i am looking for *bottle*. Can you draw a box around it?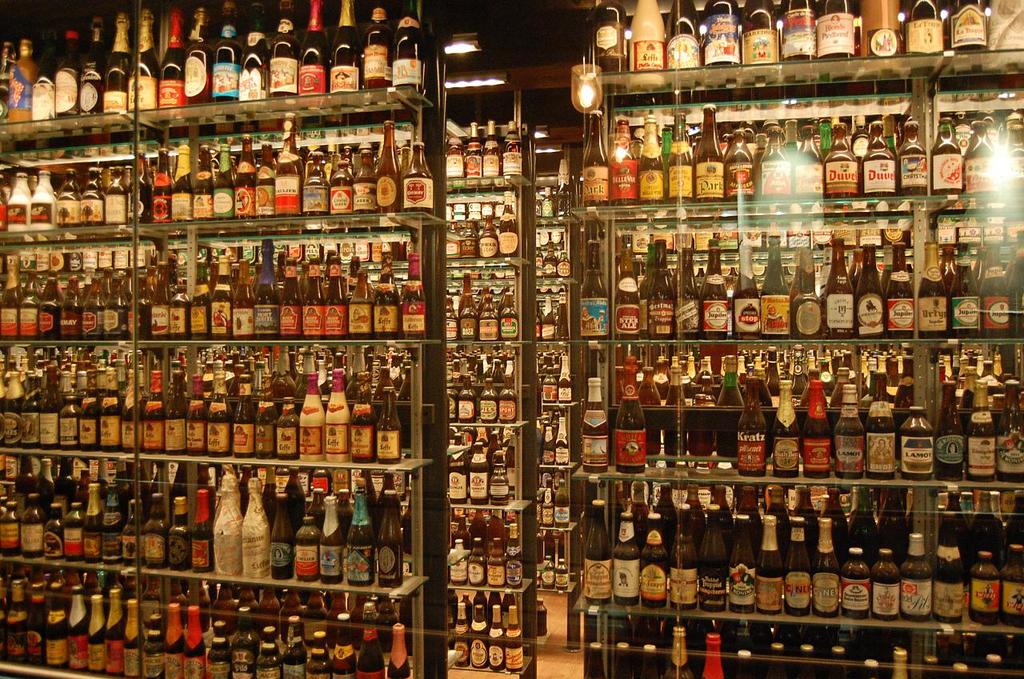
Sure, the bounding box is BBox(781, 510, 810, 617).
